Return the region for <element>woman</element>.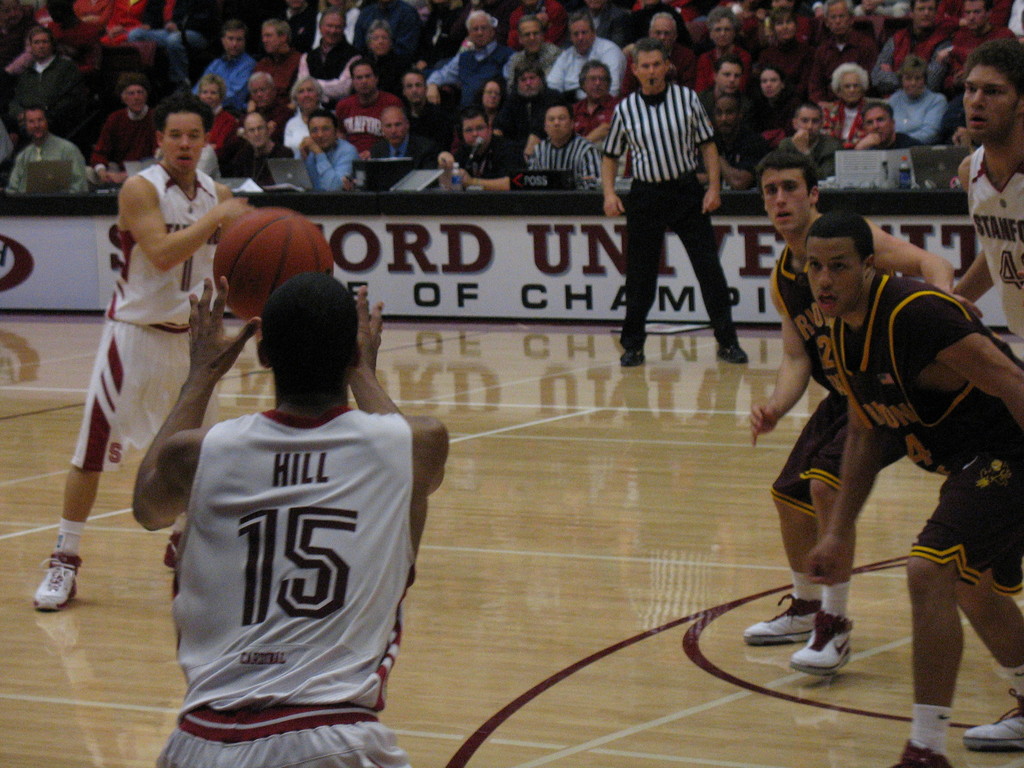
select_region(203, 78, 241, 148).
